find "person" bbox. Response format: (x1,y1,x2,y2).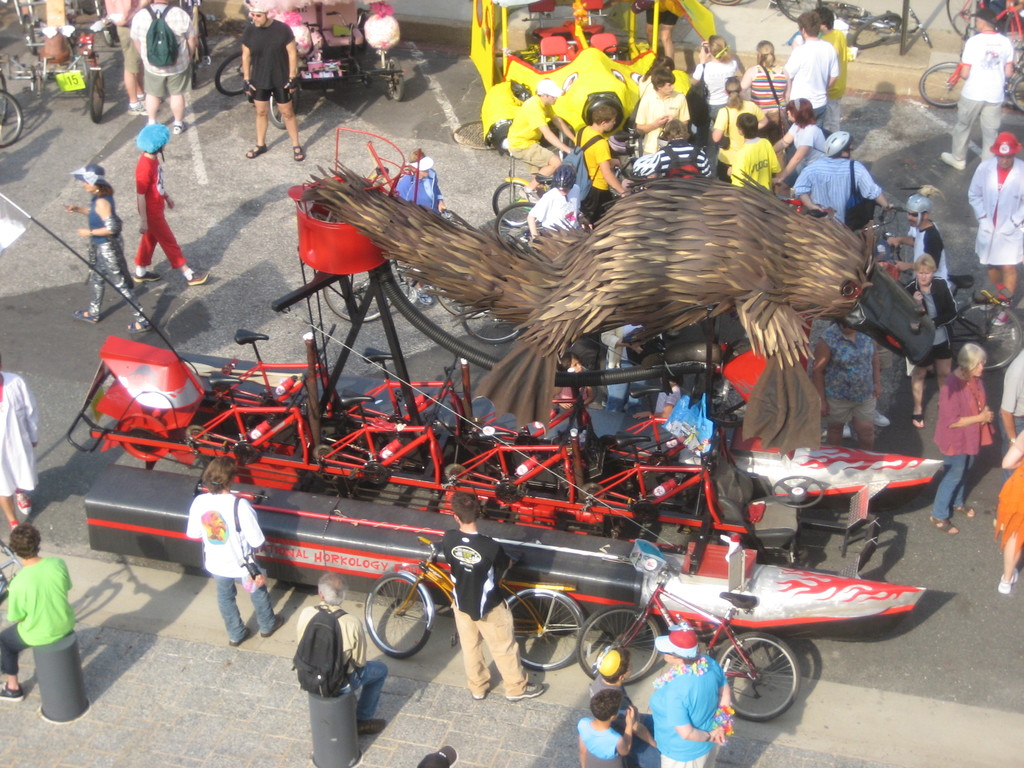
(579,696,637,767).
